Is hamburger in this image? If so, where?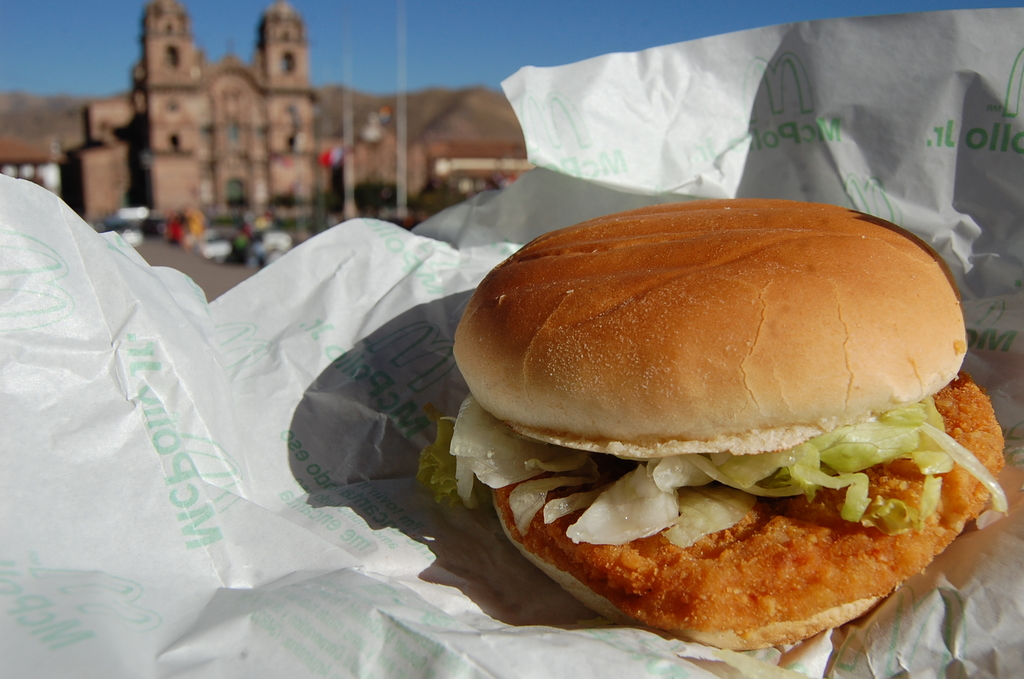
Yes, at [x1=413, y1=199, x2=1010, y2=649].
